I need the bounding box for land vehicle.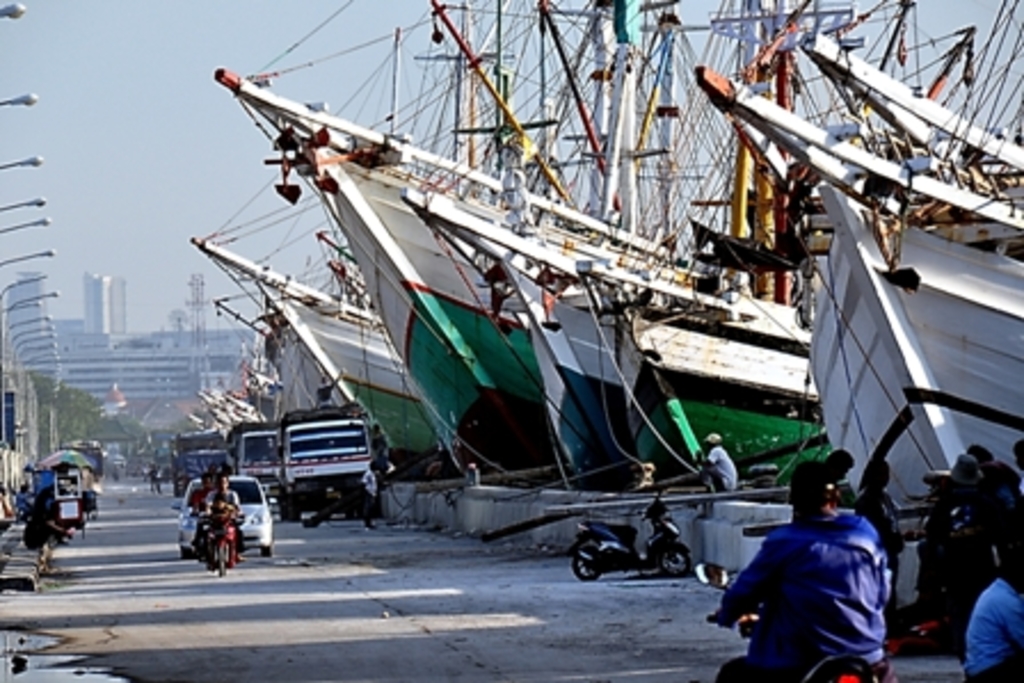
Here it is: [x1=194, y1=507, x2=235, y2=569].
